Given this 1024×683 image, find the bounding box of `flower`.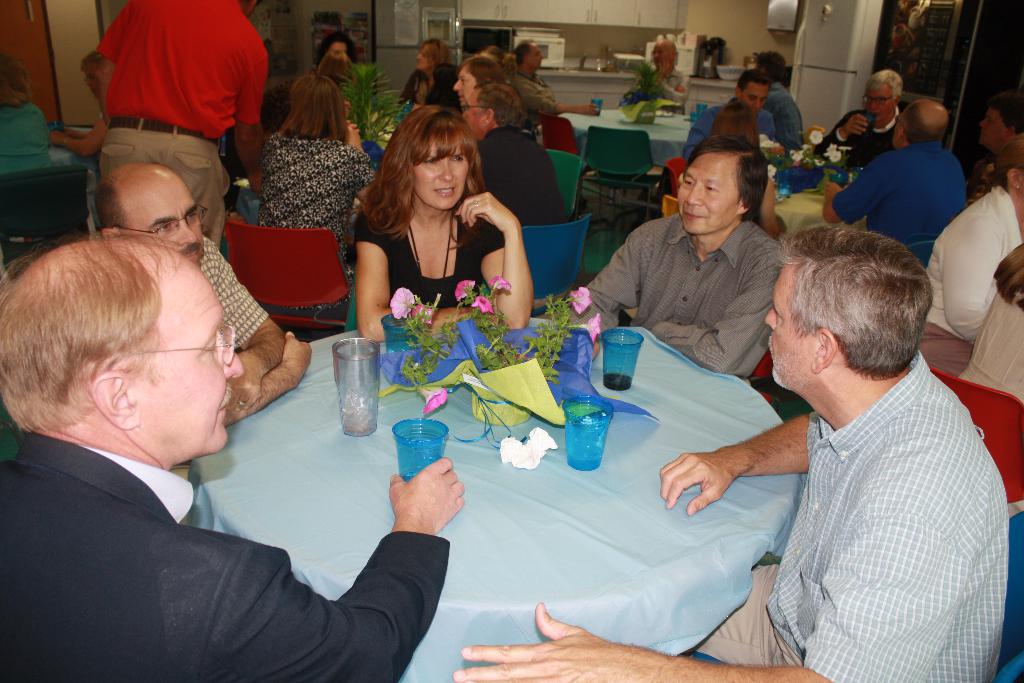
pyautogui.locateOnScreen(495, 425, 561, 467).
